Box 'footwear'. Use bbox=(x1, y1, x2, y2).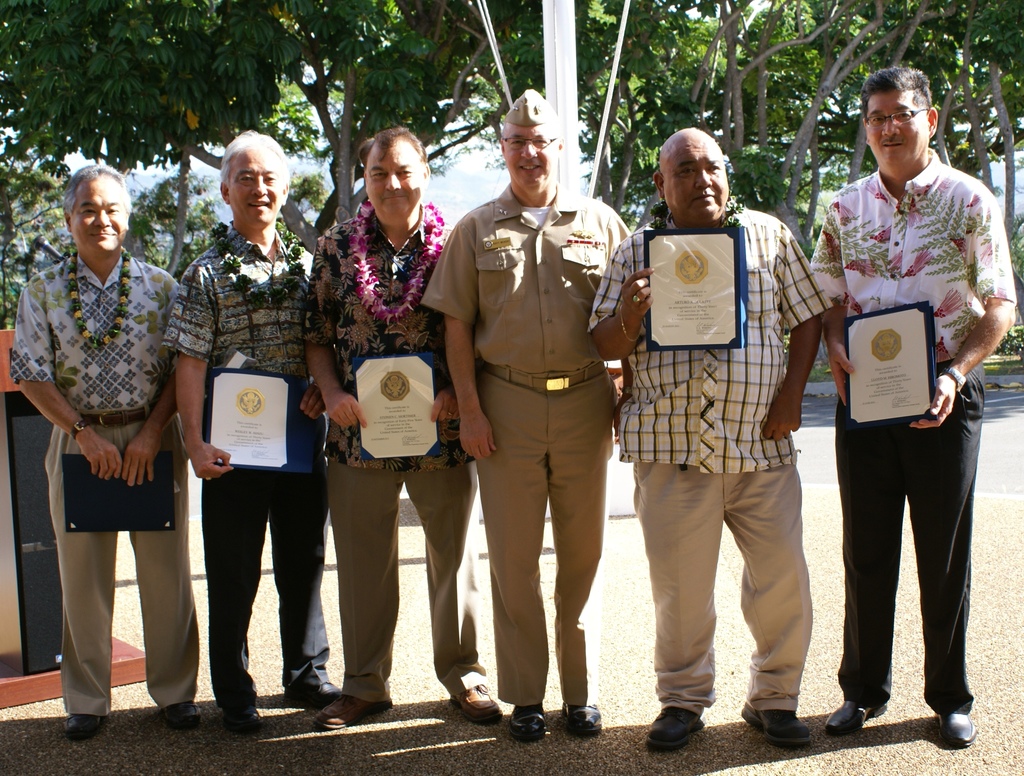
bbox=(317, 692, 392, 729).
